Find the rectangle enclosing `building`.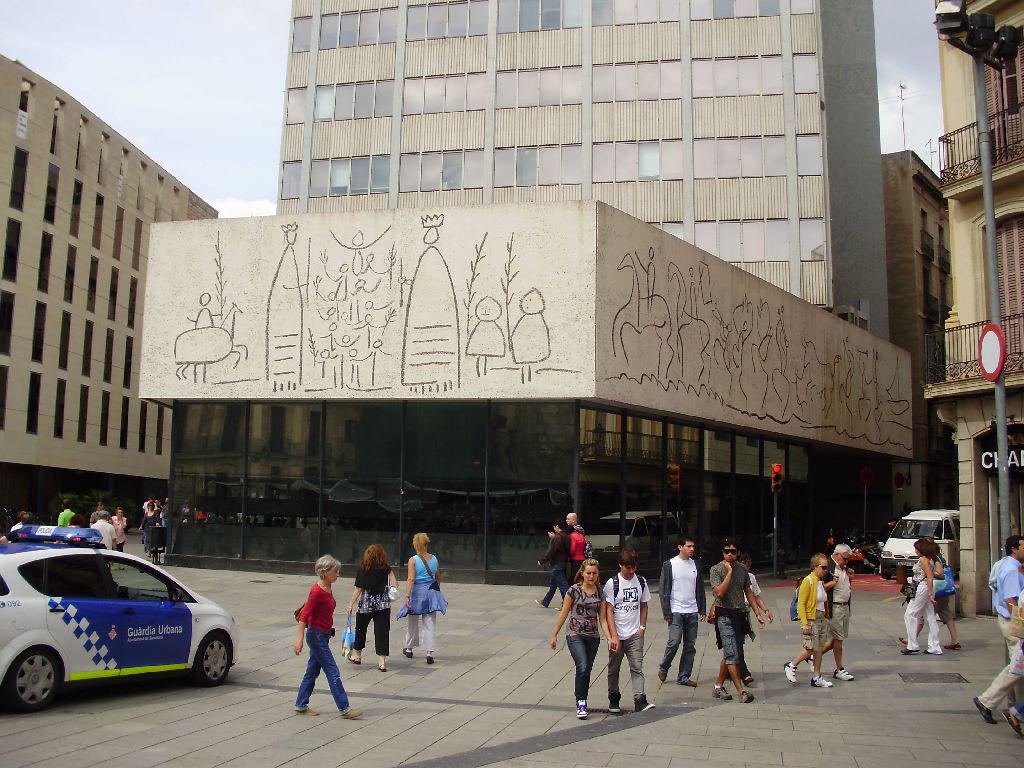
272,0,889,340.
